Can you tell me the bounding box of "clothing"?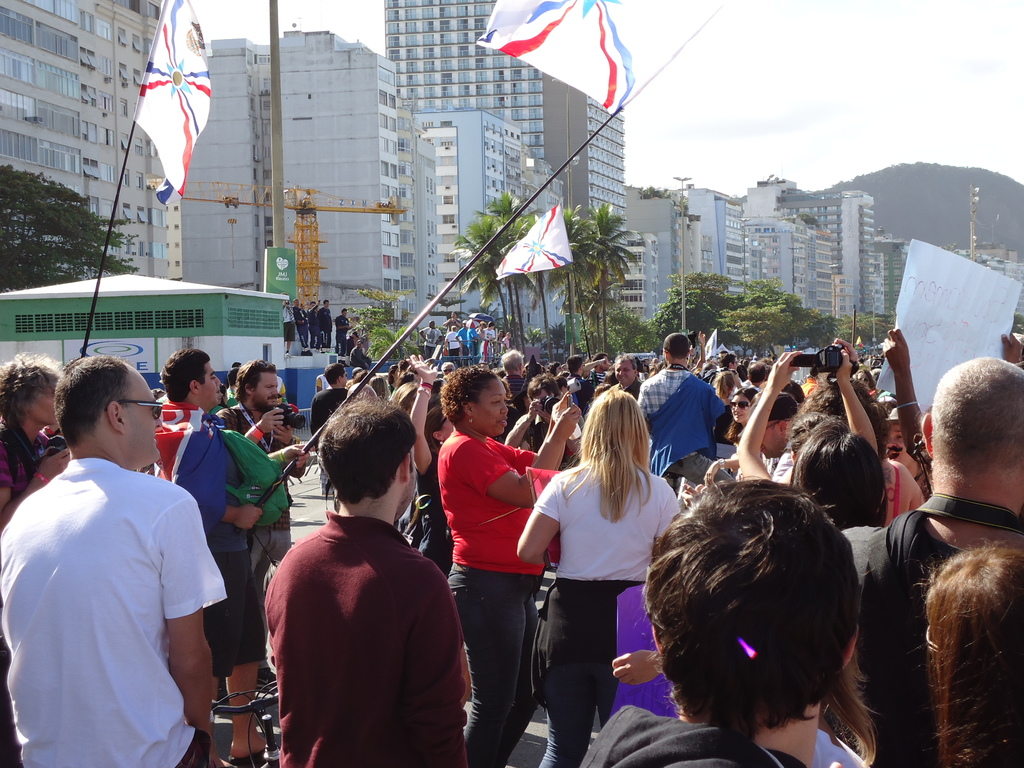
[left=808, top=726, right=870, bottom=767].
